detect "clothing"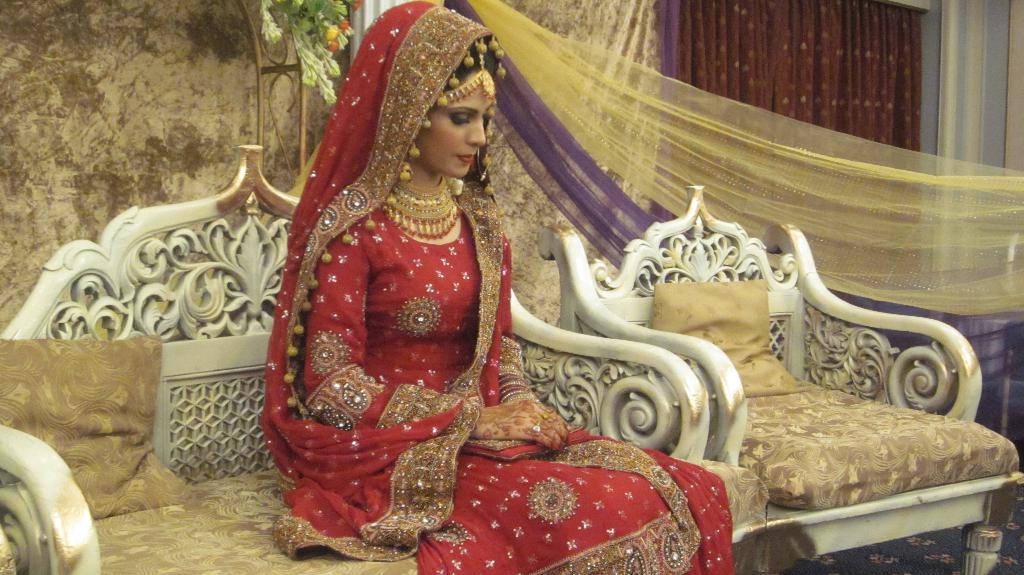
bbox=(257, 0, 736, 574)
